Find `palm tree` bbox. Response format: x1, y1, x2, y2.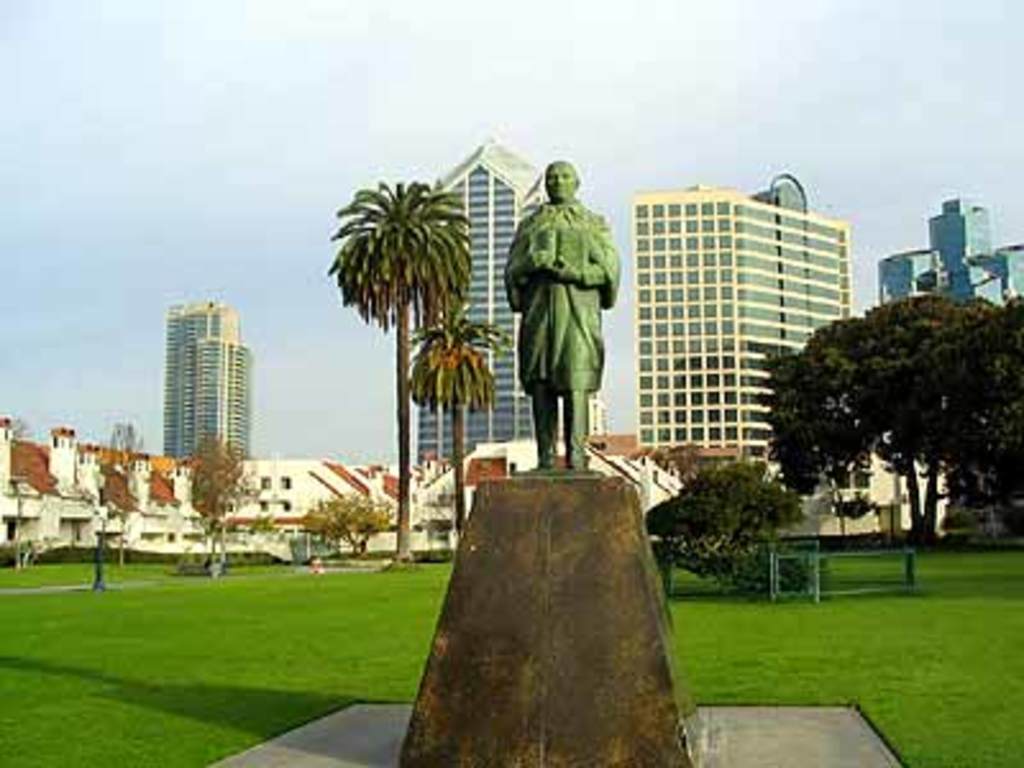
412, 328, 507, 538.
